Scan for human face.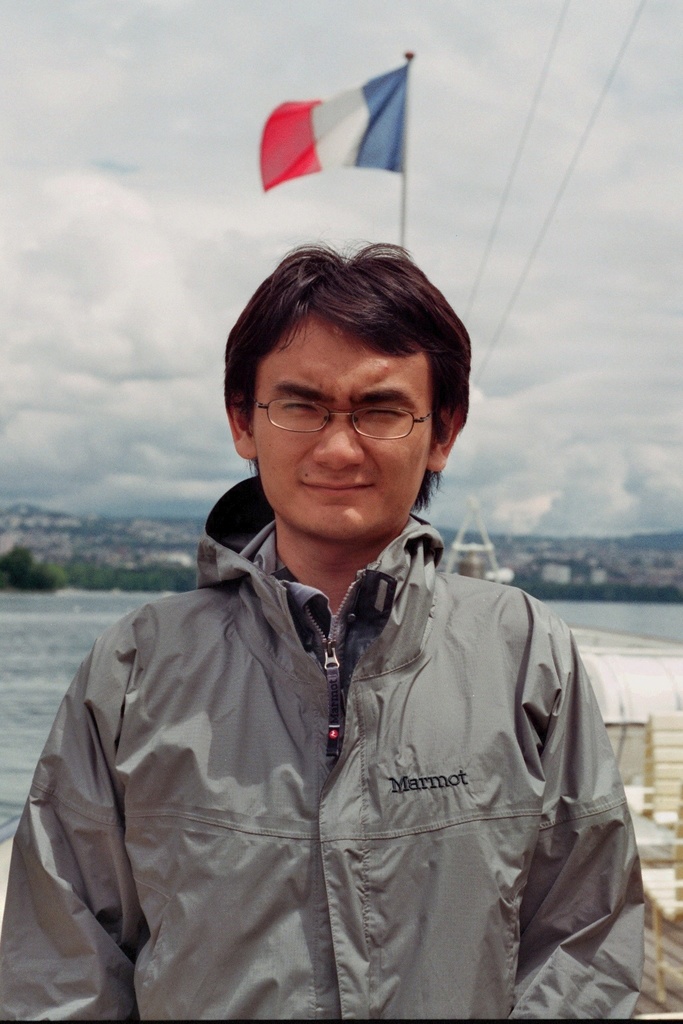
Scan result: (left=257, top=345, right=428, bottom=553).
